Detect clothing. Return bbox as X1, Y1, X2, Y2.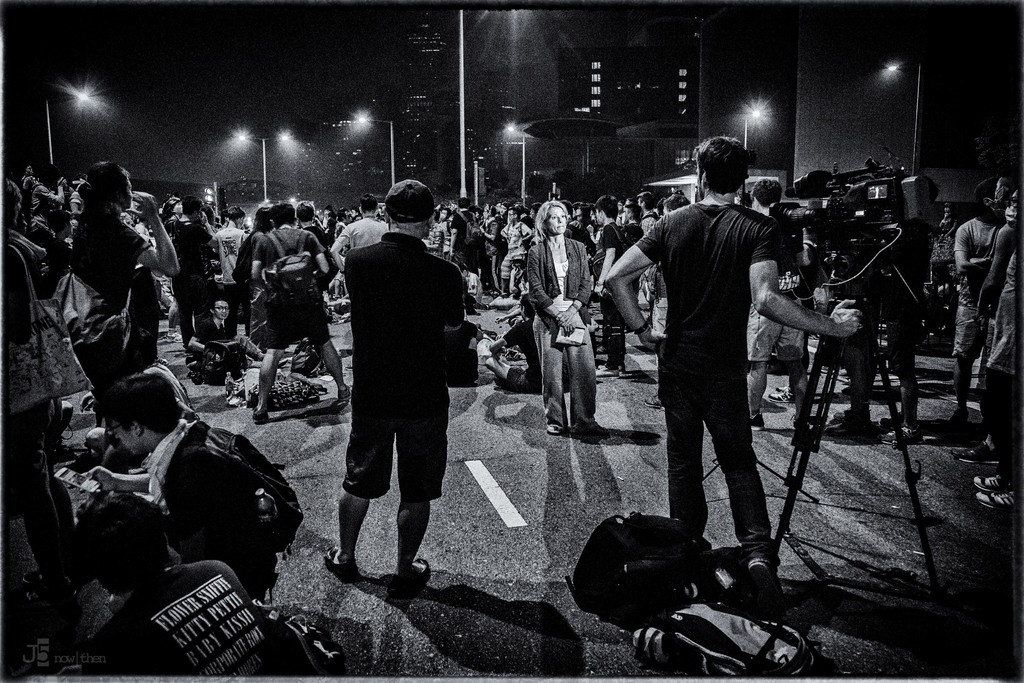
79, 562, 271, 673.
